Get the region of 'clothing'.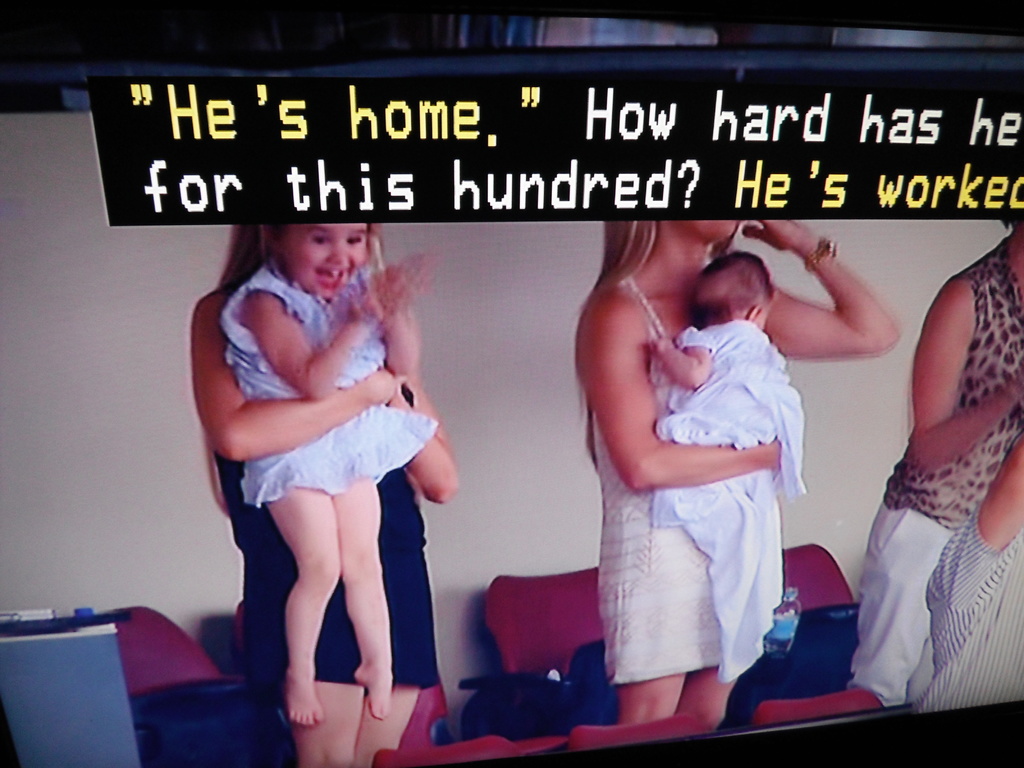
915:506:1023:708.
